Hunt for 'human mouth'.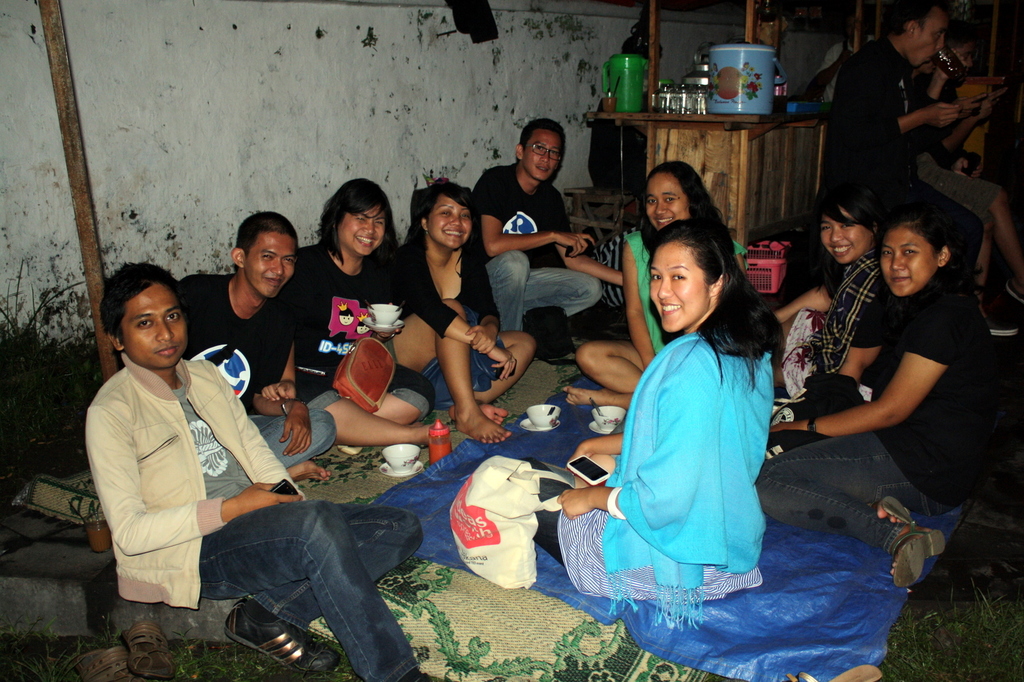
Hunted down at (x1=656, y1=301, x2=680, y2=317).
